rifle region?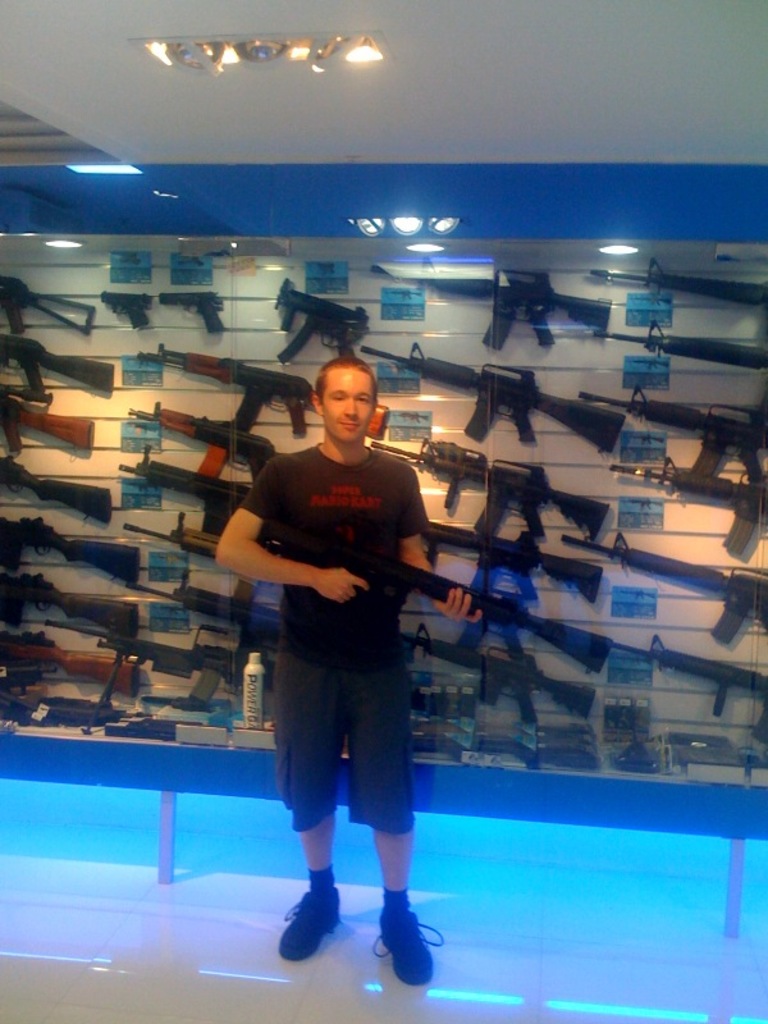
box=[369, 433, 611, 543]
